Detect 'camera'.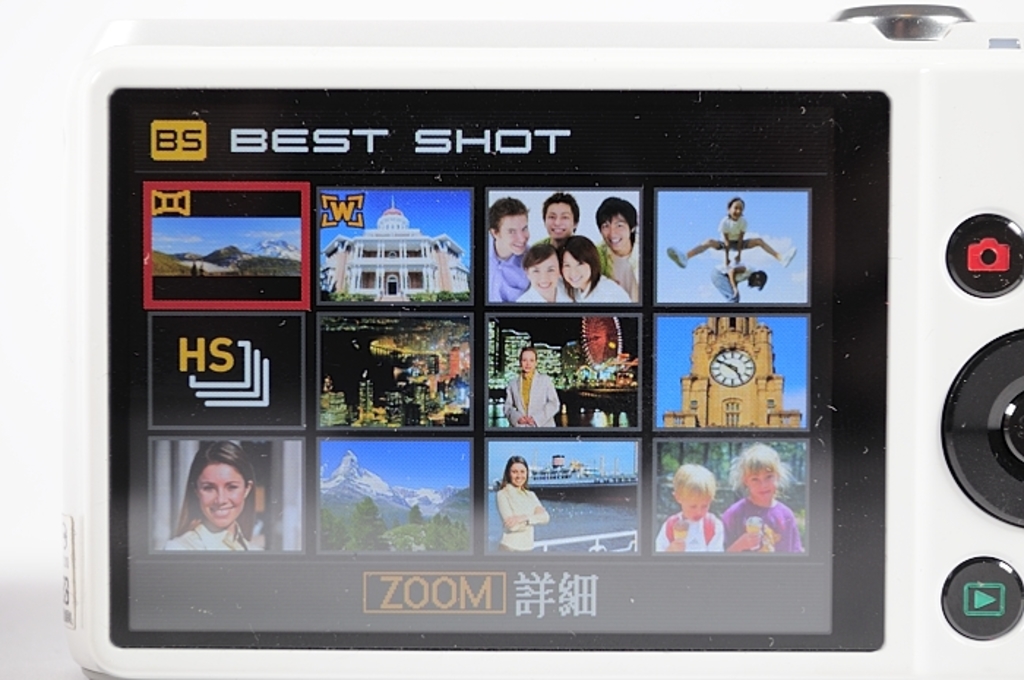
Detected at [63, 0, 1023, 679].
